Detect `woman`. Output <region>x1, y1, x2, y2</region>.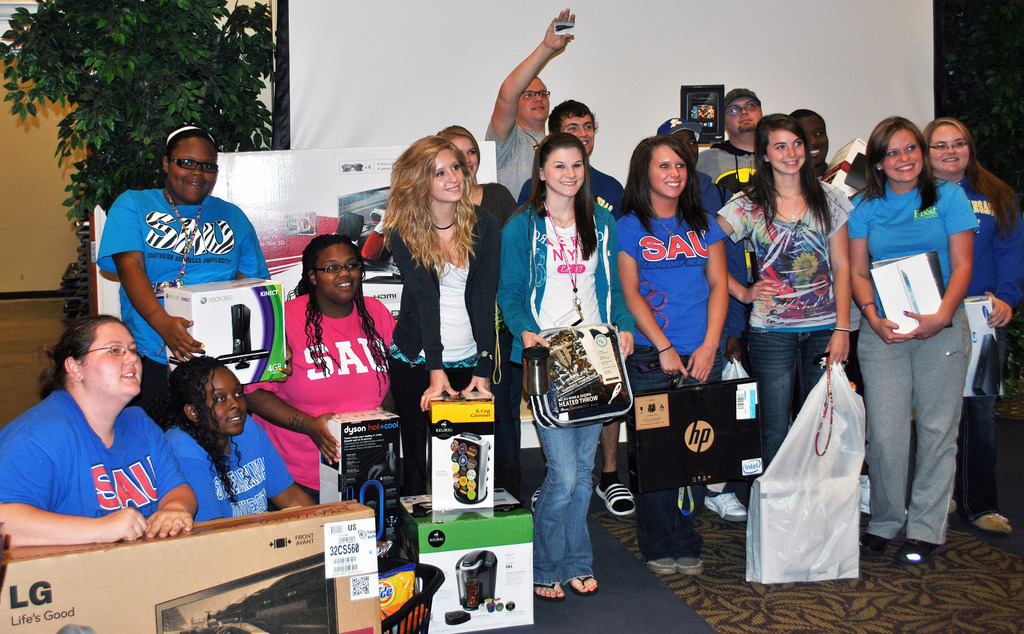
<region>614, 133, 739, 574</region>.
